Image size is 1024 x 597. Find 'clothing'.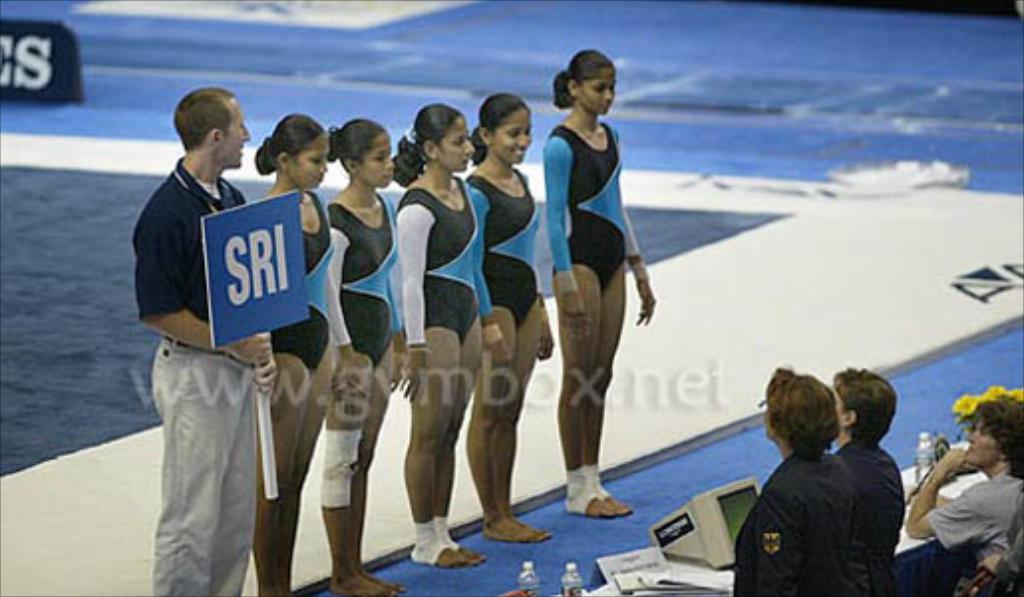
<region>923, 474, 1022, 595</region>.
